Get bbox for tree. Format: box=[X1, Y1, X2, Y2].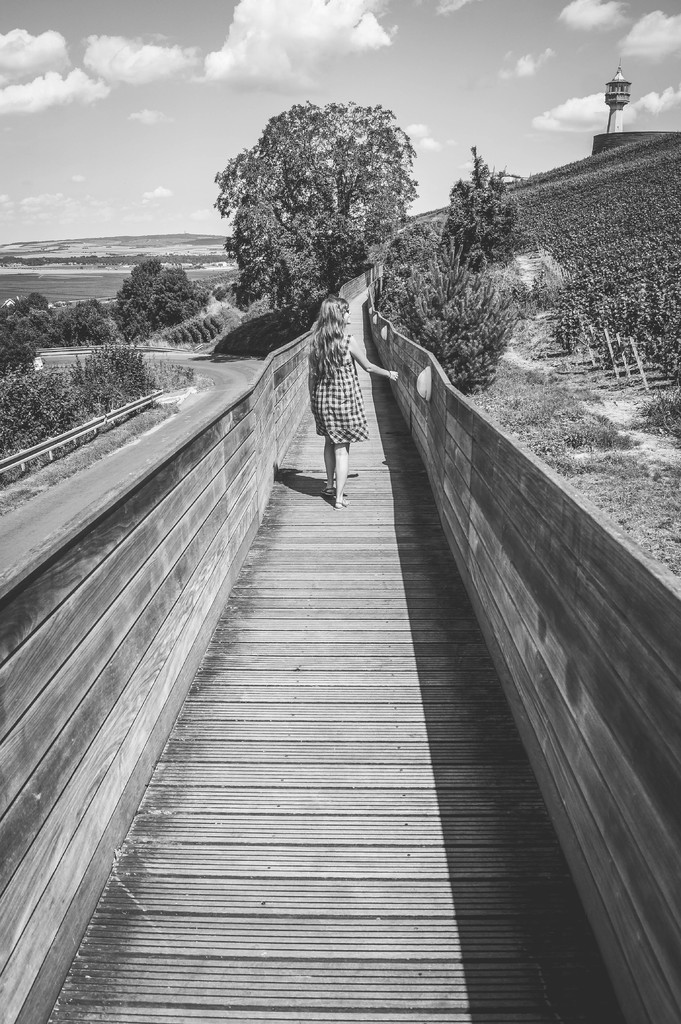
box=[438, 146, 538, 273].
